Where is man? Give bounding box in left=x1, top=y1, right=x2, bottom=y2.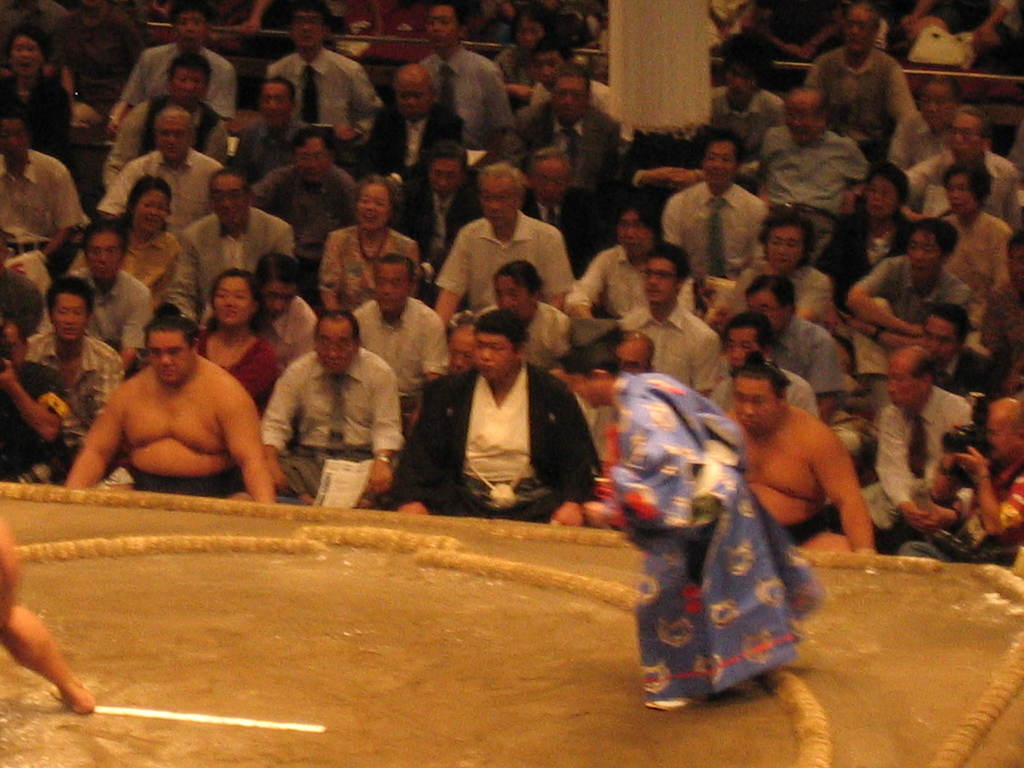
left=613, top=330, right=658, bottom=378.
